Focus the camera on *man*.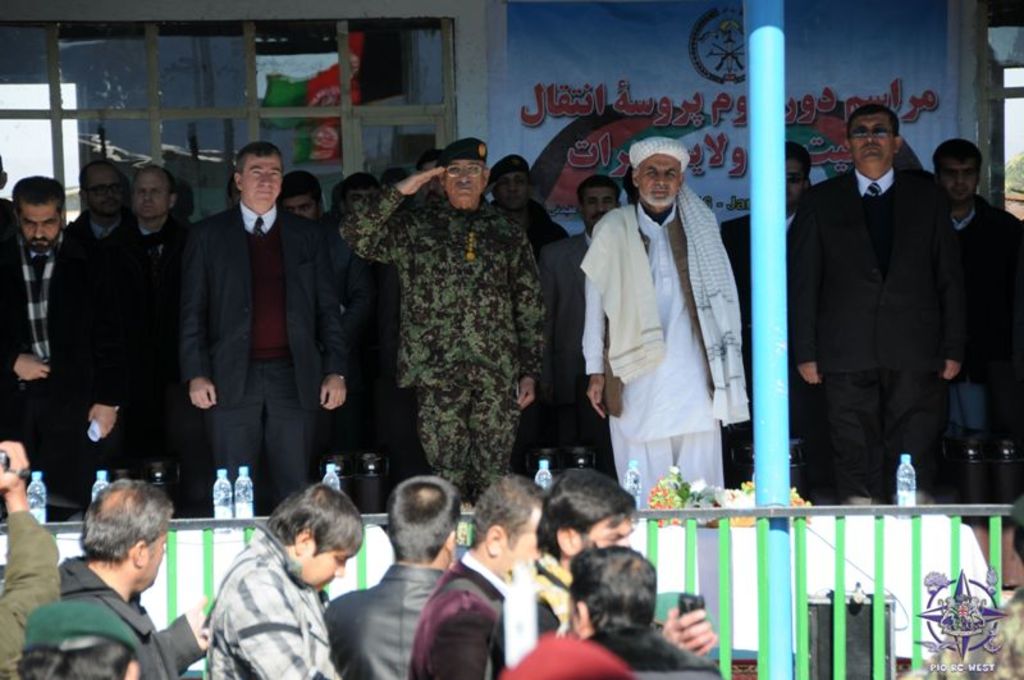
Focus region: (left=56, top=476, right=211, bottom=679).
